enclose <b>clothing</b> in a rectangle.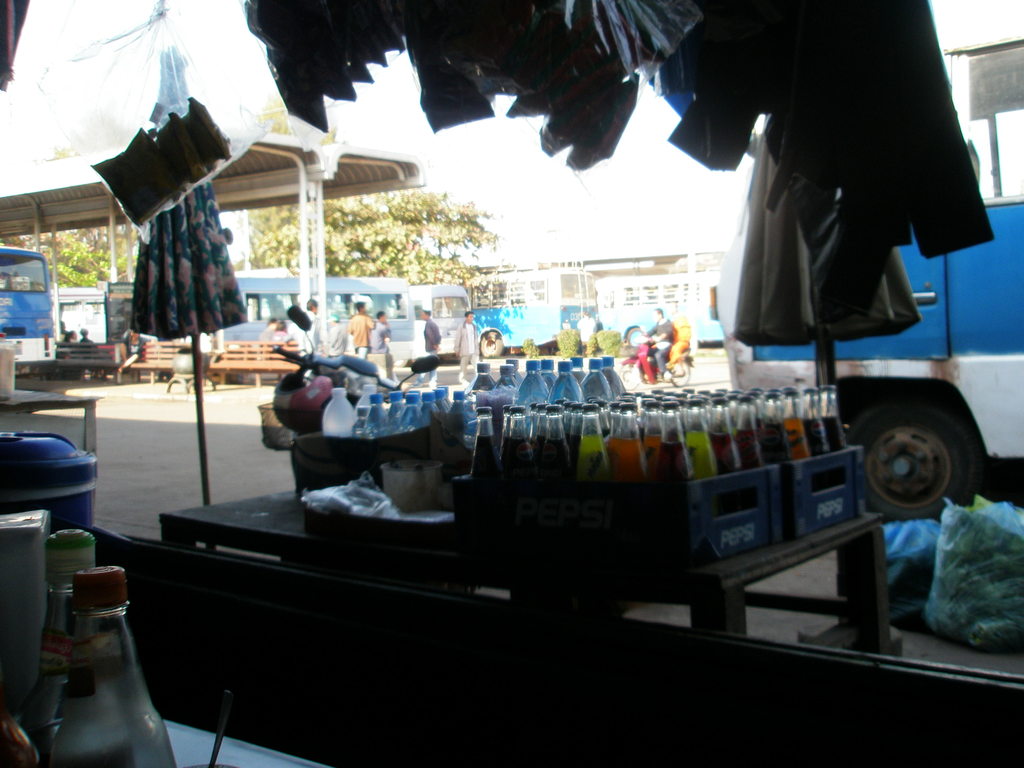
<box>59,336,79,344</box>.
